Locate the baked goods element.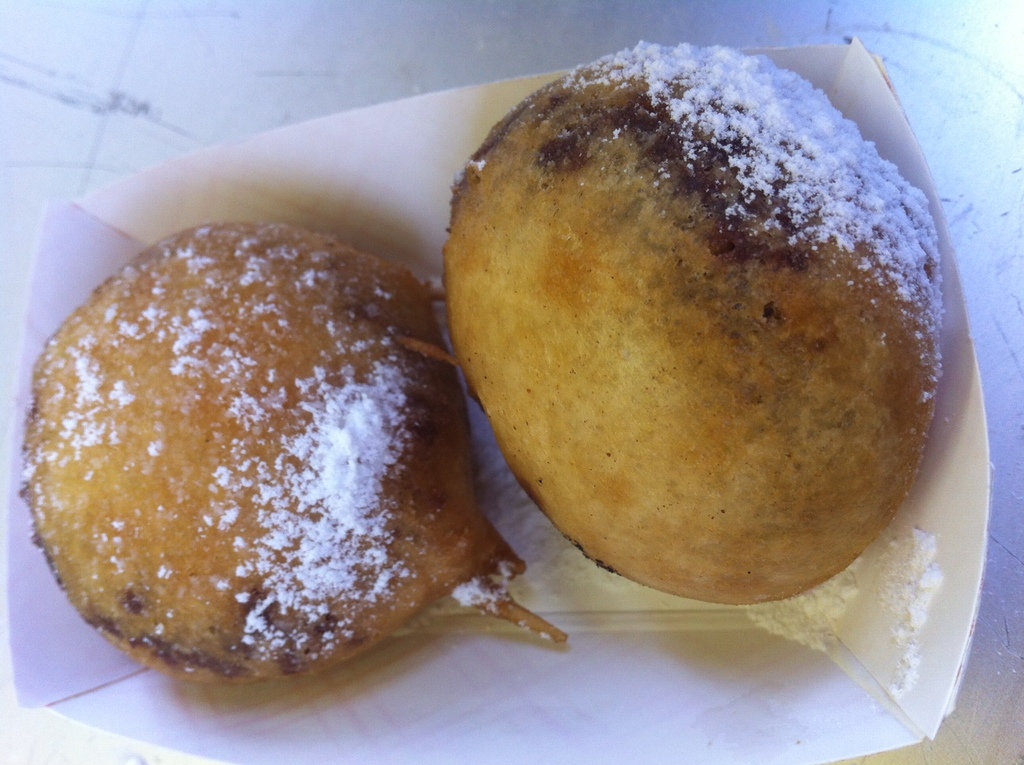
Element bbox: Rect(447, 37, 940, 611).
